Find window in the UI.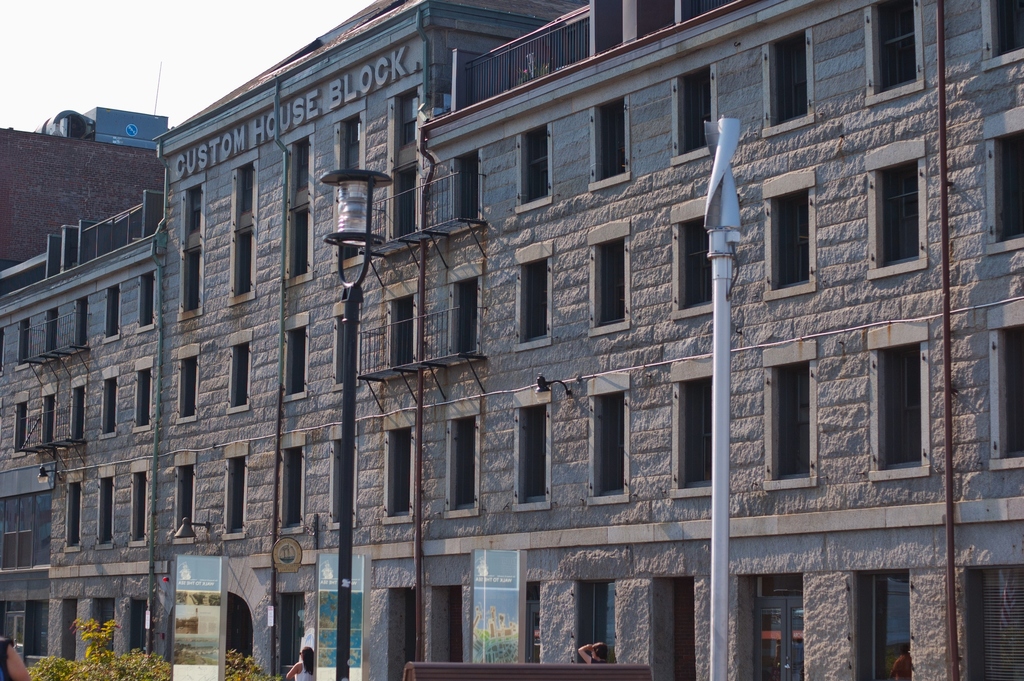
UI element at x1=58, y1=469, x2=84, y2=560.
